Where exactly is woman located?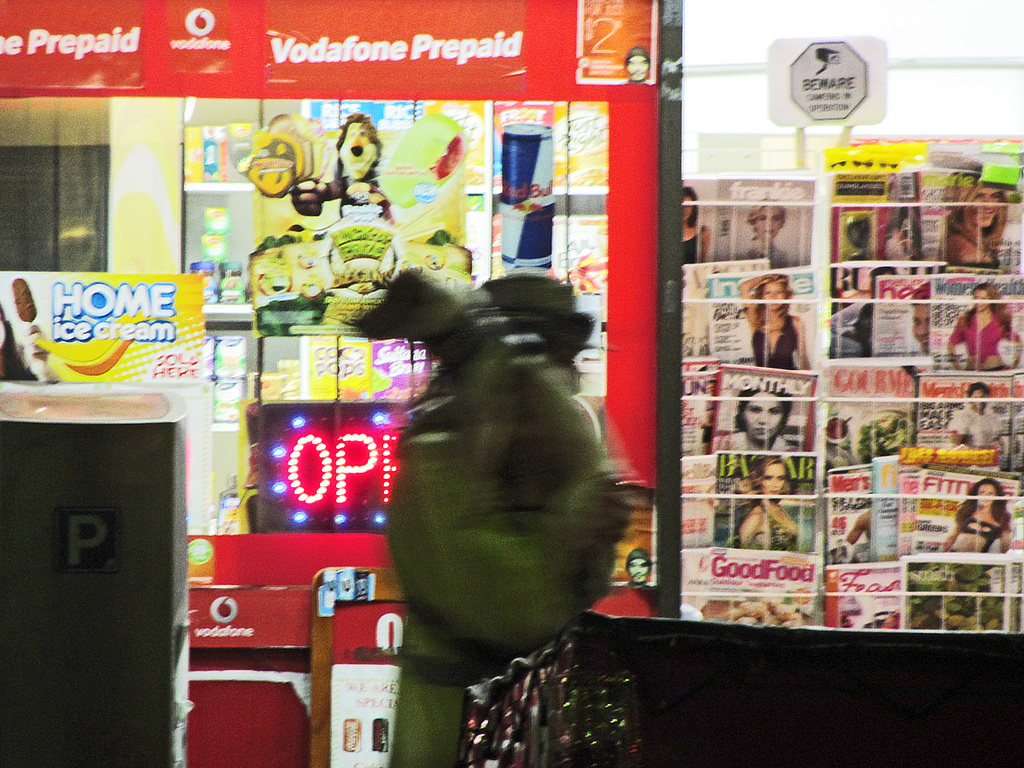
Its bounding box is [714, 382, 791, 448].
